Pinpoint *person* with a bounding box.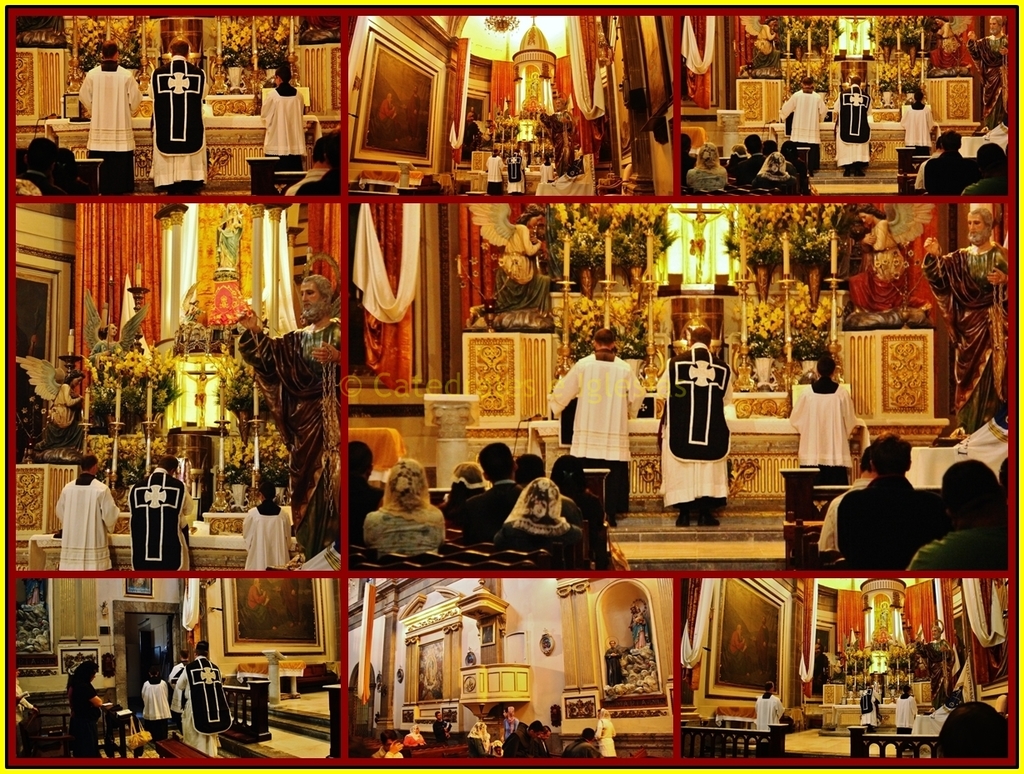
bbox=[815, 445, 878, 555].
